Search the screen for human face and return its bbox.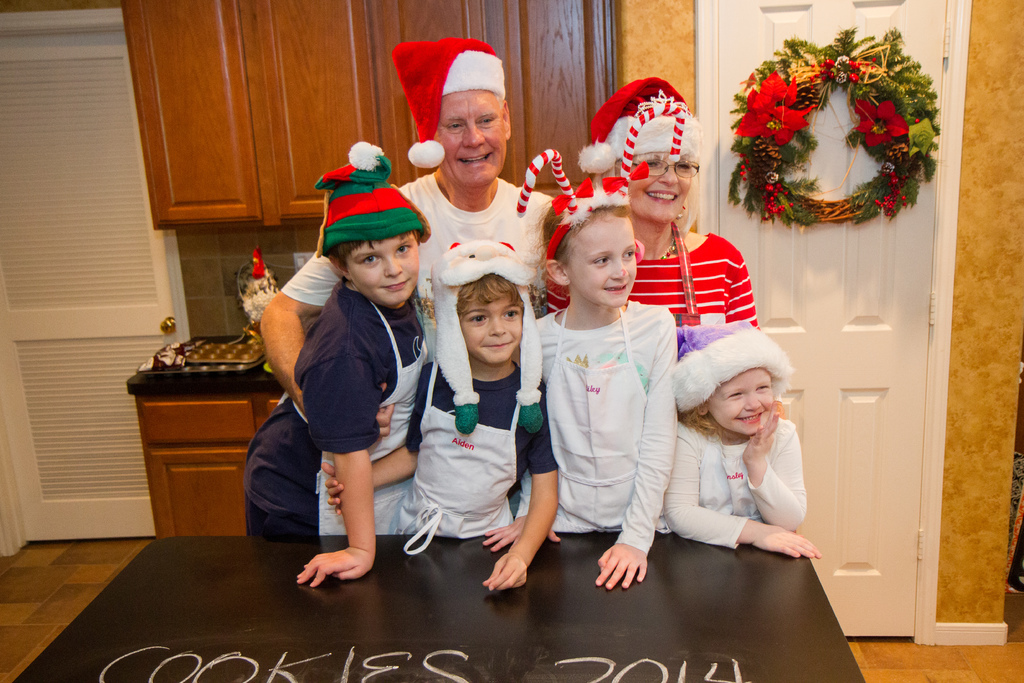
Found: select_region(433, 83, 510, 180).
